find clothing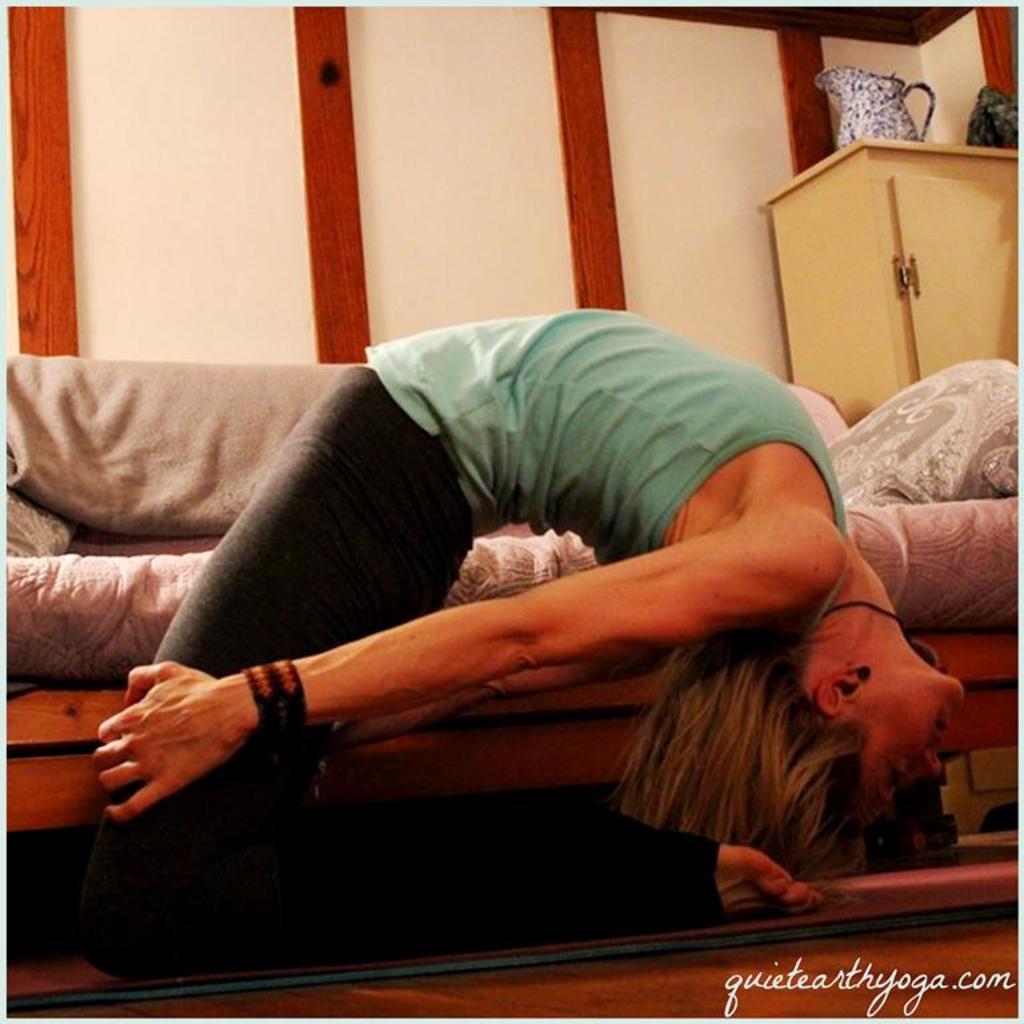
locate(87, 283, 907, 941)
